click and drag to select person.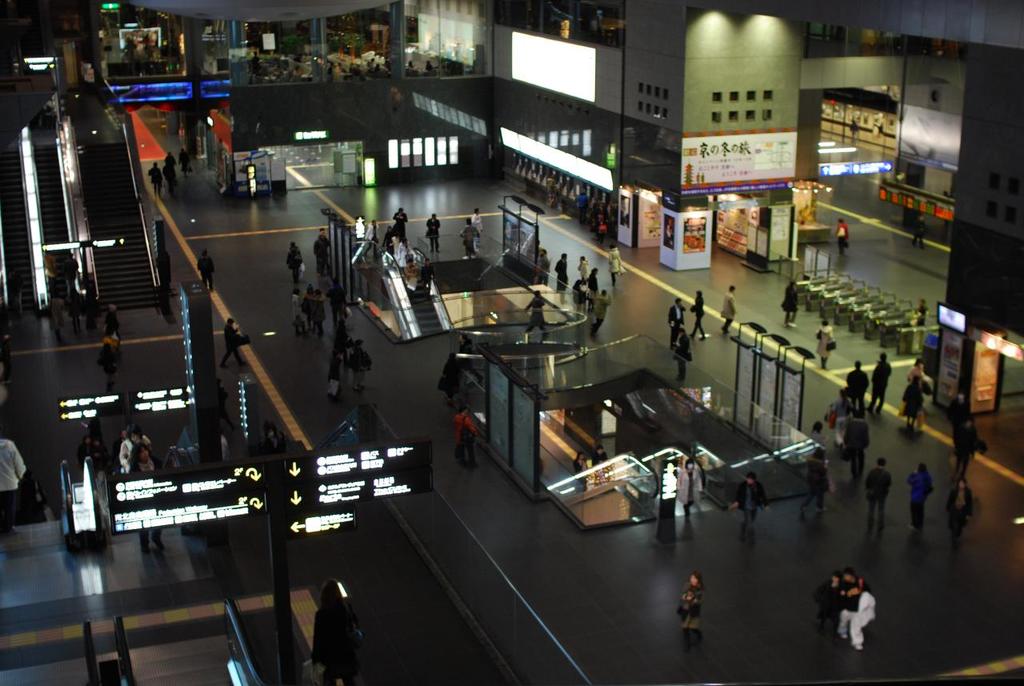
Selection: detection(307, 578, 359, 685).
